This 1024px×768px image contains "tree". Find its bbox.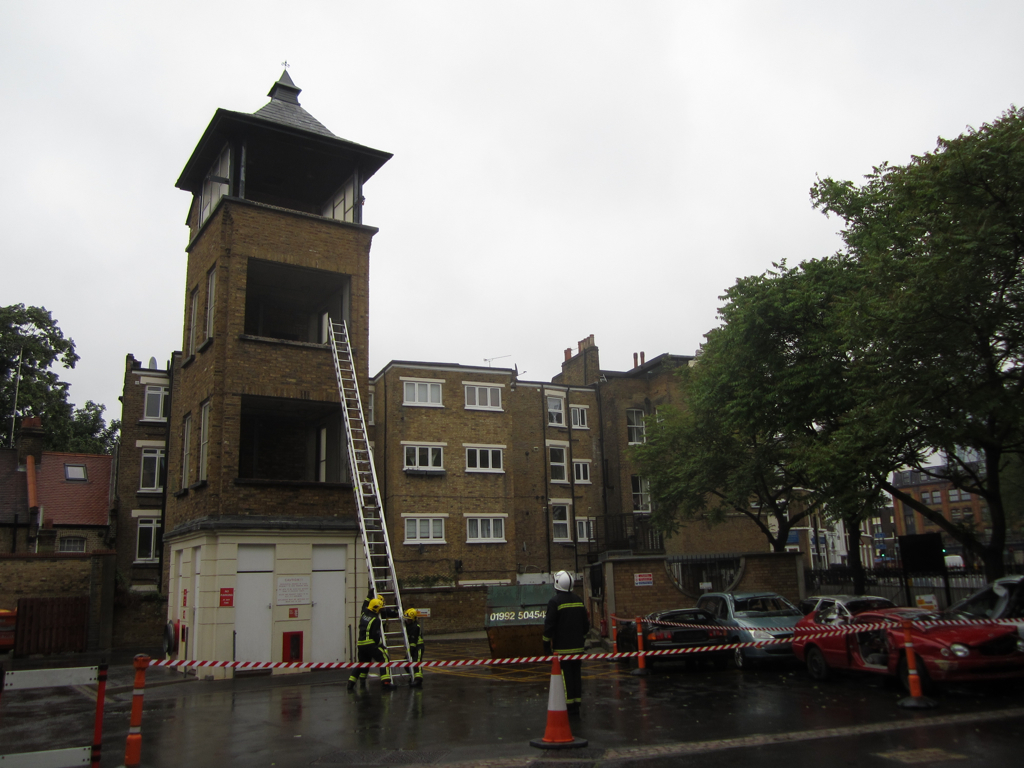
box=[723, 102, 1023, 573].
